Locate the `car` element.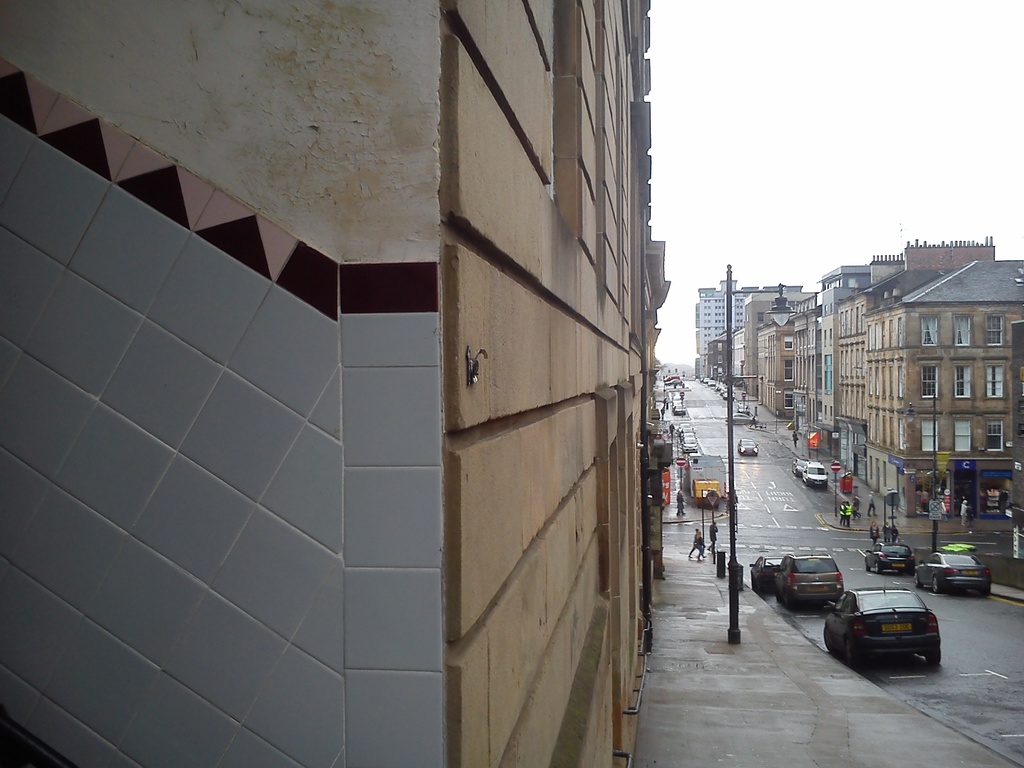
Element bbox: [x1=722, y1=410, x2=758, y2=426].
